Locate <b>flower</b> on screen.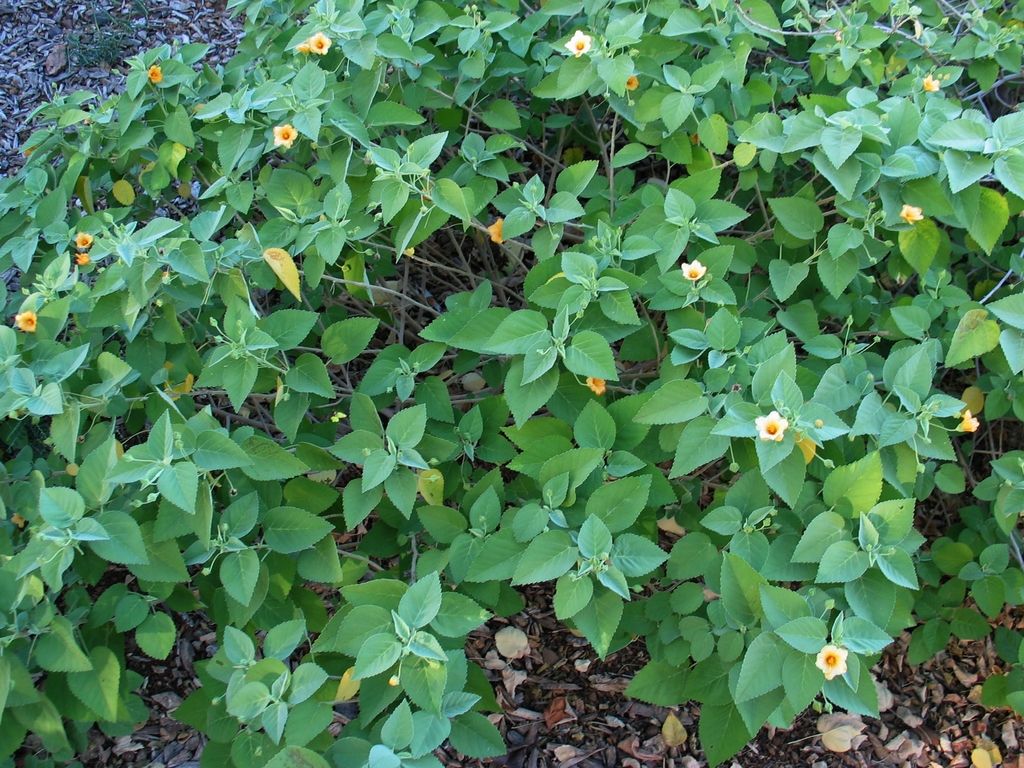
On screen at BBox(900, 204, 923, 227).
